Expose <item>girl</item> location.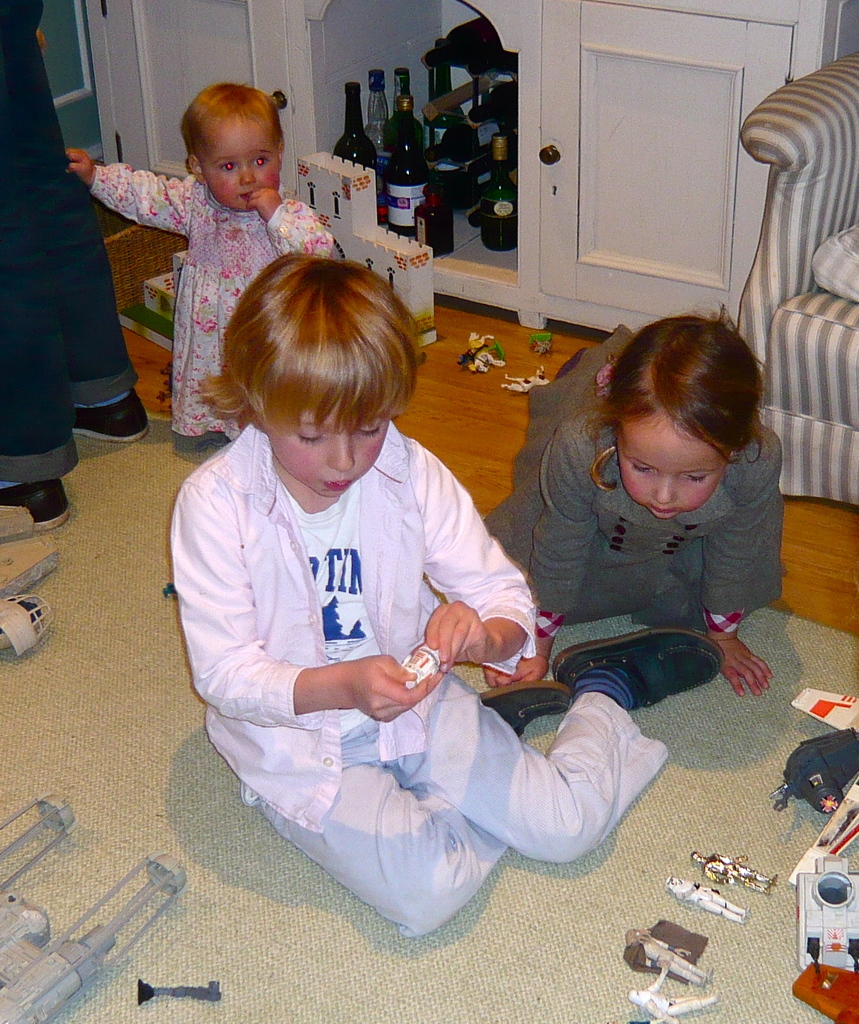
Exposed at <region>481, 296, 787, 693</region>.
